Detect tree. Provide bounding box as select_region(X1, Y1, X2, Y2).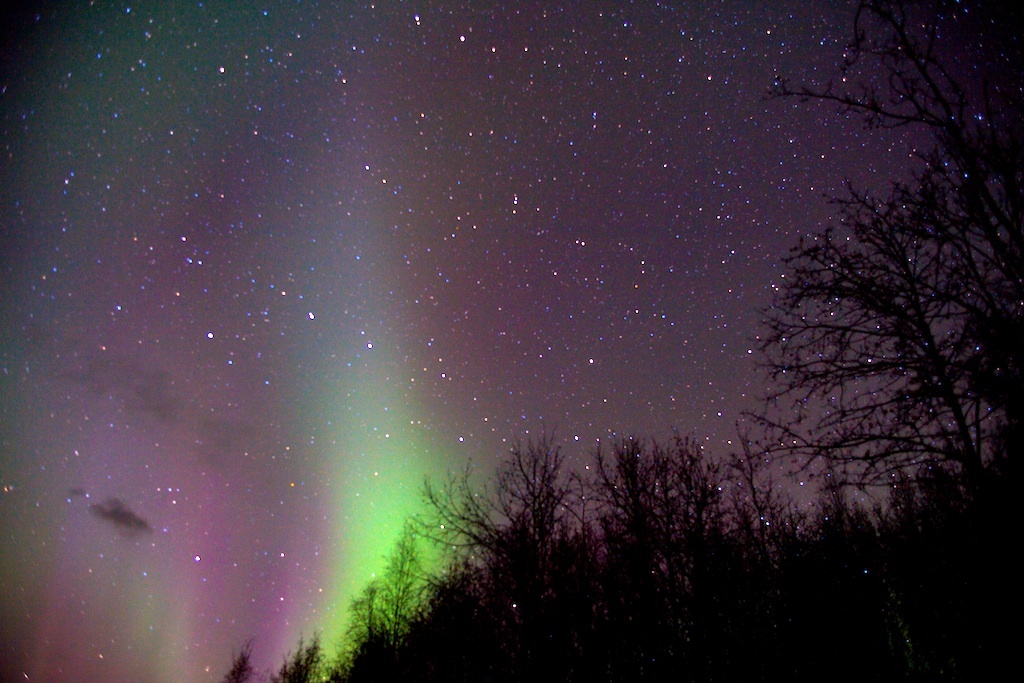
select_region(742, 115, 1003, 580).
